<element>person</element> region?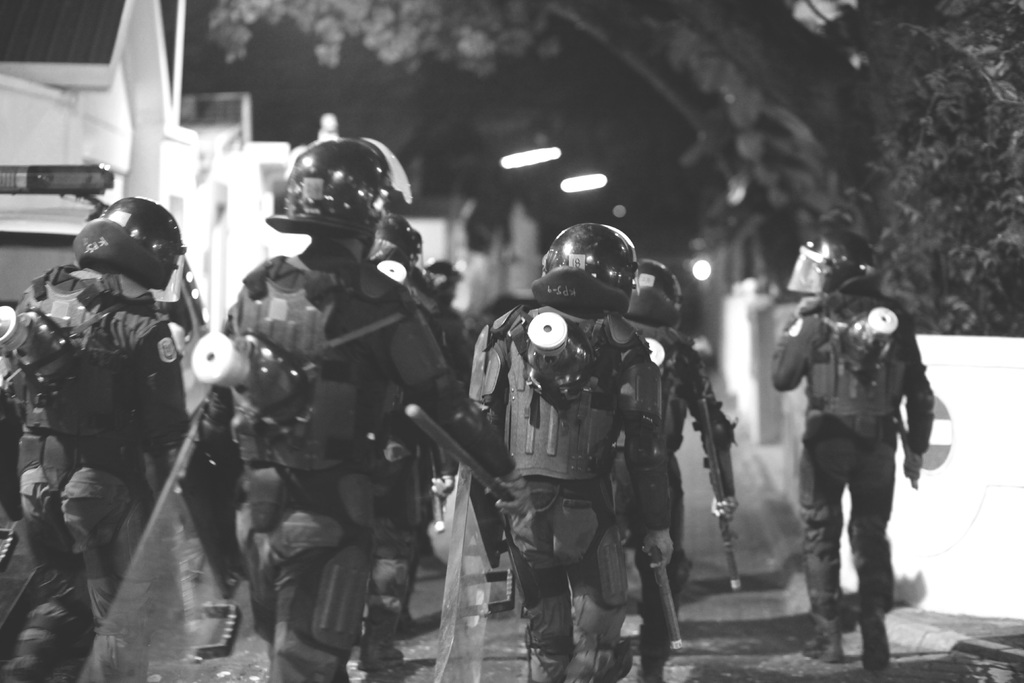
[194, 138, 516, 682]
